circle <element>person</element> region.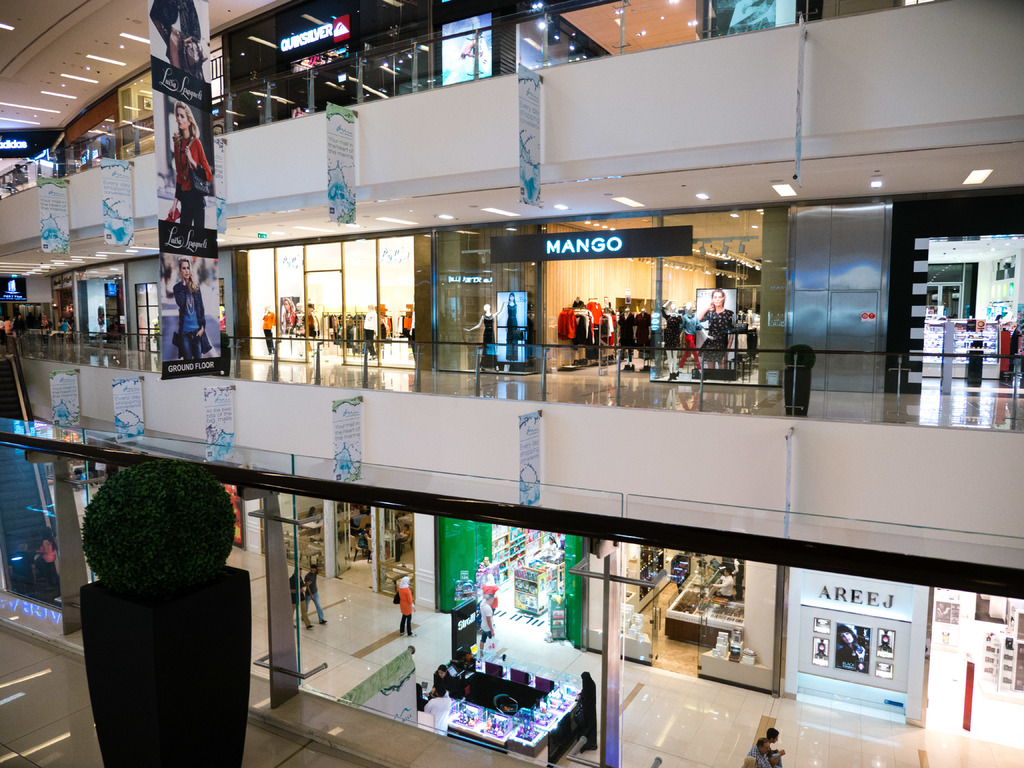
Region: {"x1": 493, "y1": 292, "x2": 520, "y2": 357}.
